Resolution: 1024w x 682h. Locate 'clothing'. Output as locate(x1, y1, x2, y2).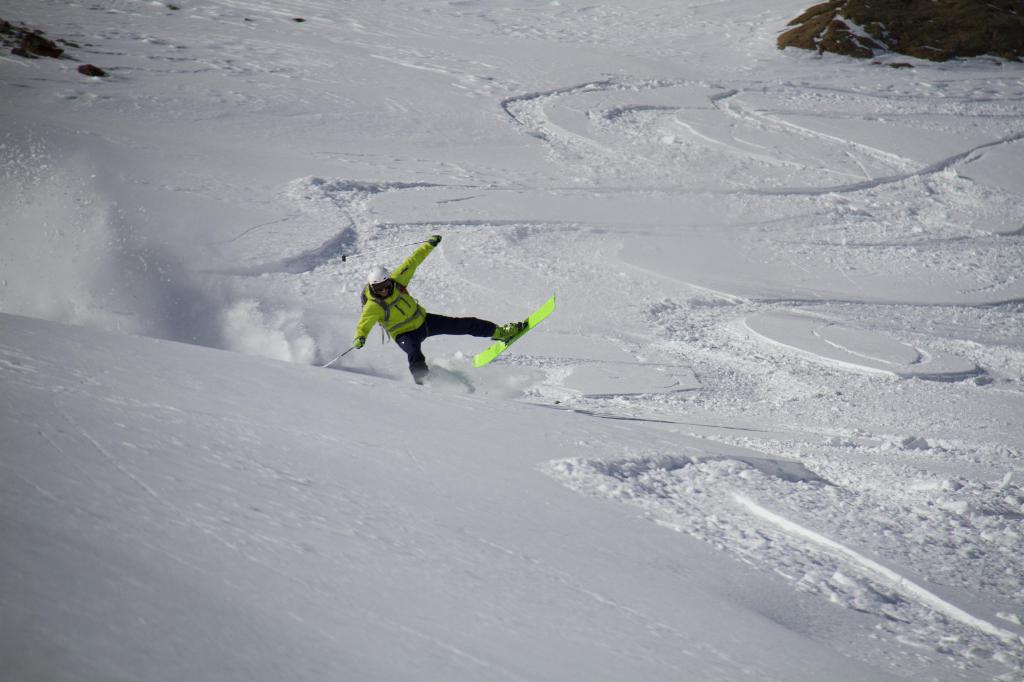
locate(340, 250, 529, 373).
